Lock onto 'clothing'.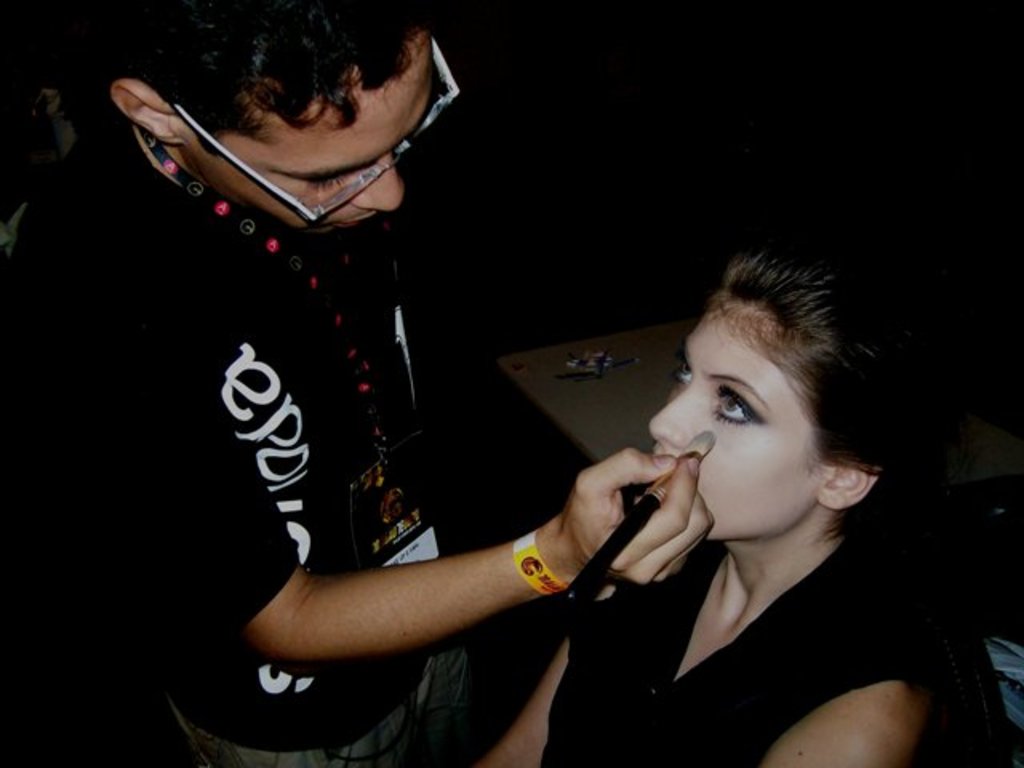
Locked: {"left": 0, "top": 122, "right": 437, "bottom": 766}.
